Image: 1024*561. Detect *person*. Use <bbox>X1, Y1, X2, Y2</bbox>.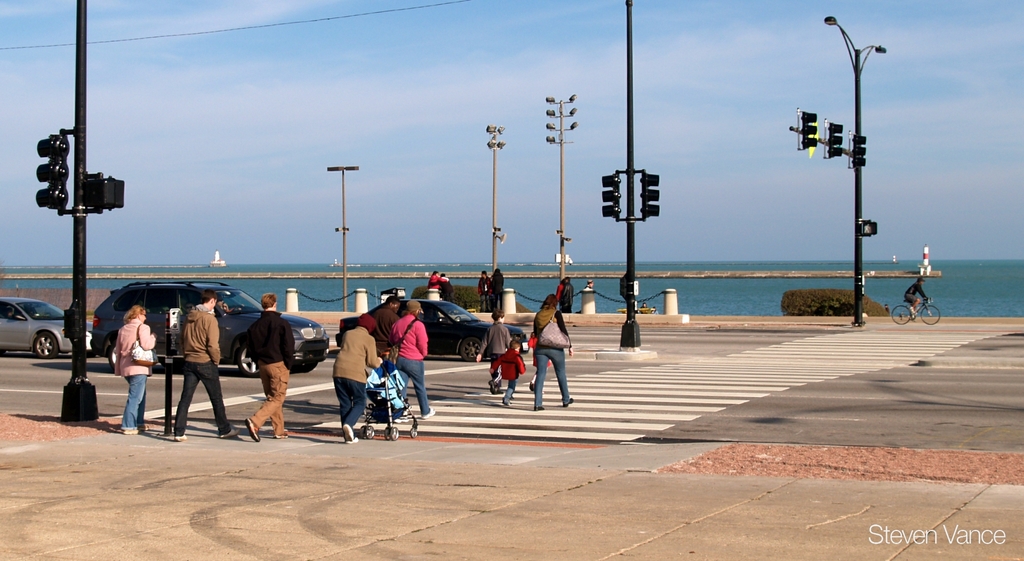
<bbox>112, 304, 154, 427</bbox>.
